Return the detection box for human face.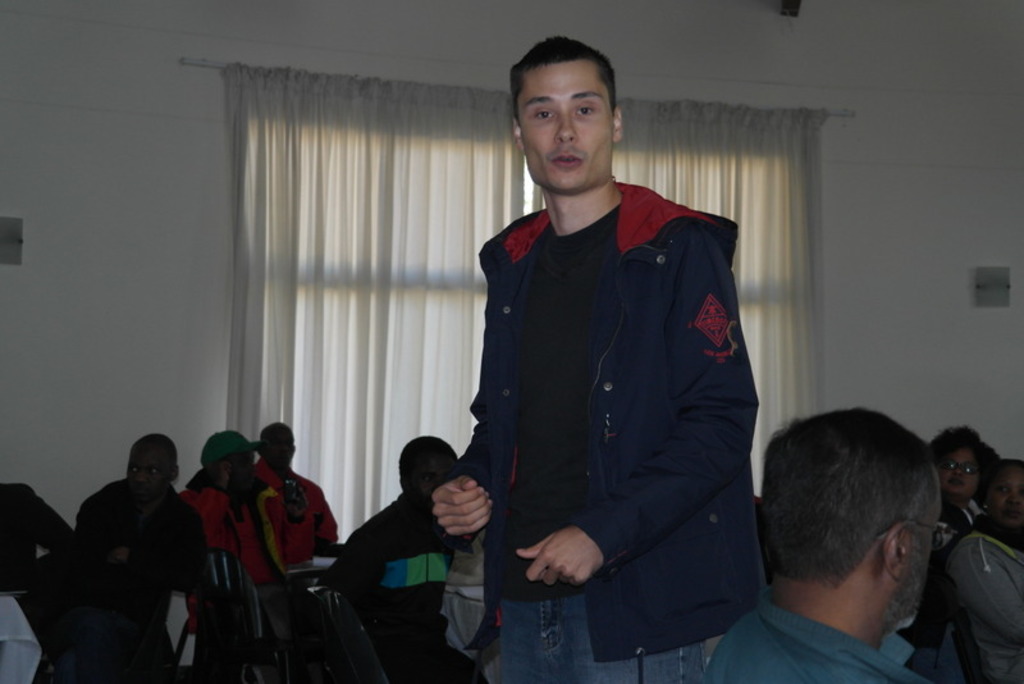
pyautogui.locateOnScreen(515, 59, 614, 193).
